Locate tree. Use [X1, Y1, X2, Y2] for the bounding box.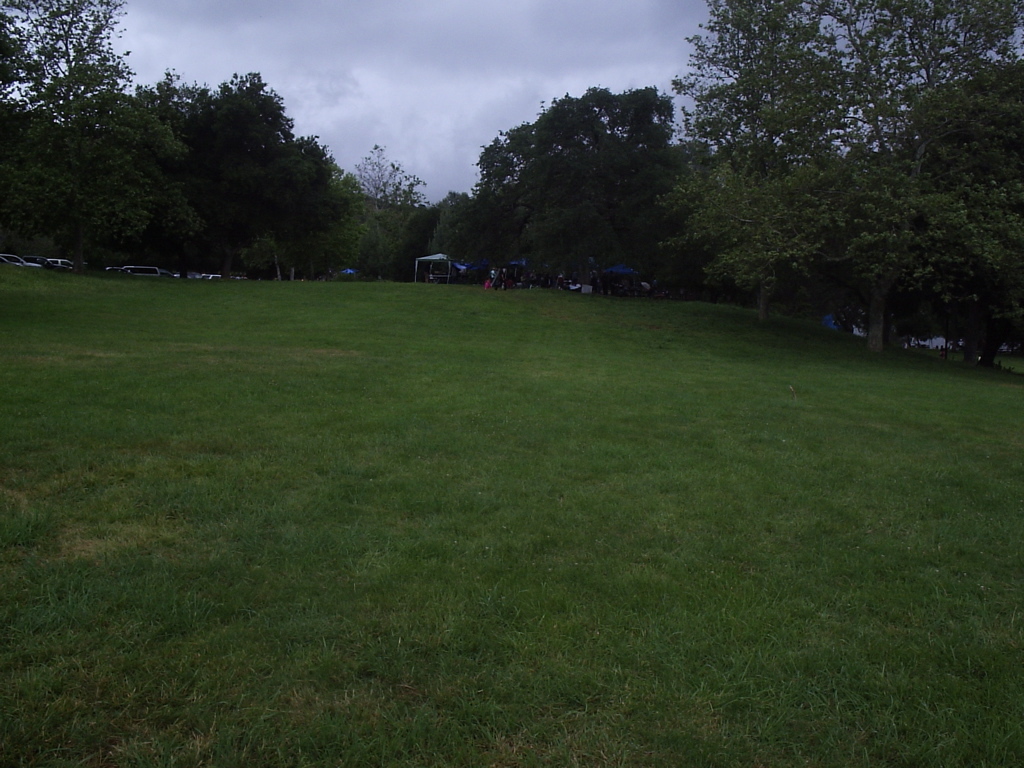
[425, 71, 725, 298].
